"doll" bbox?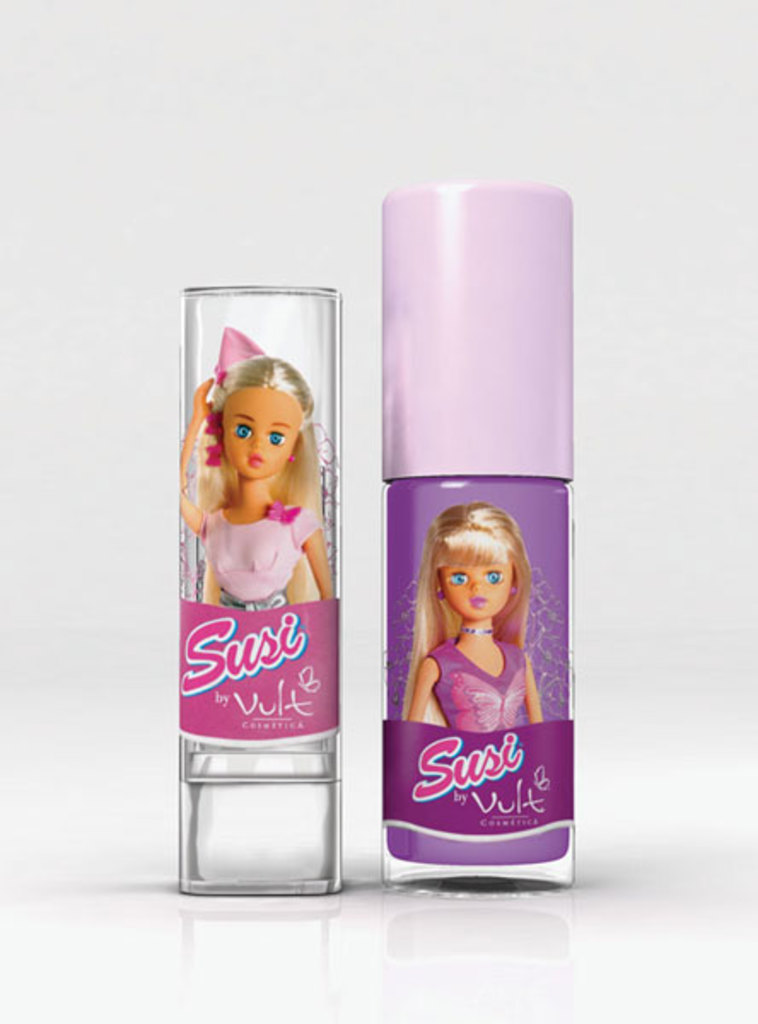
171,346,336,614
